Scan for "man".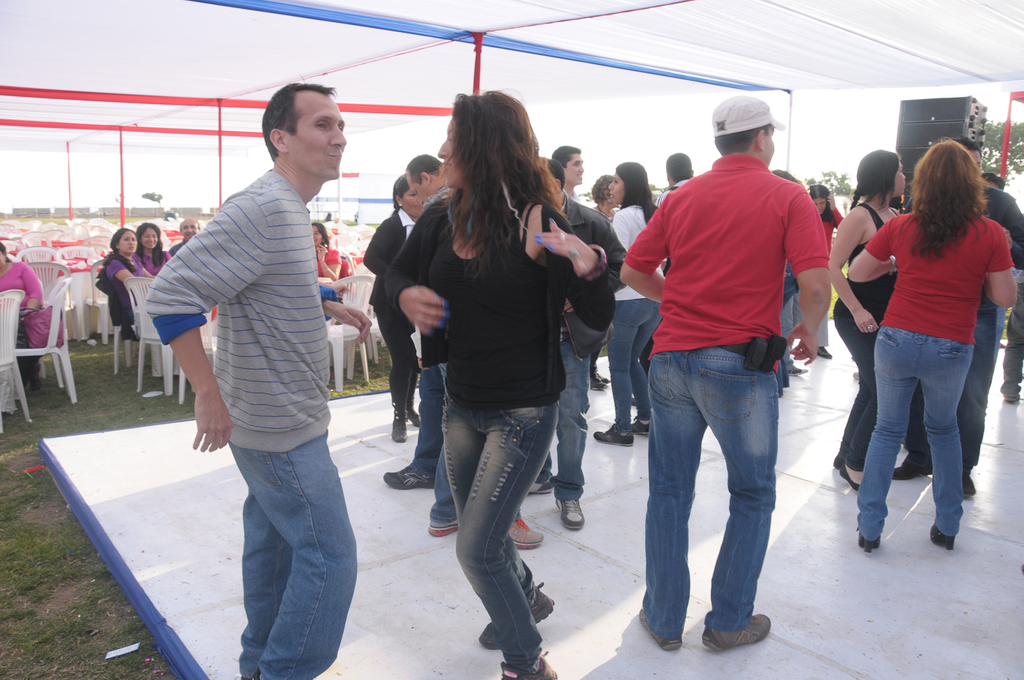
Scan result: pyautogui.locateOnScreen(382, 167, 448, 492).
